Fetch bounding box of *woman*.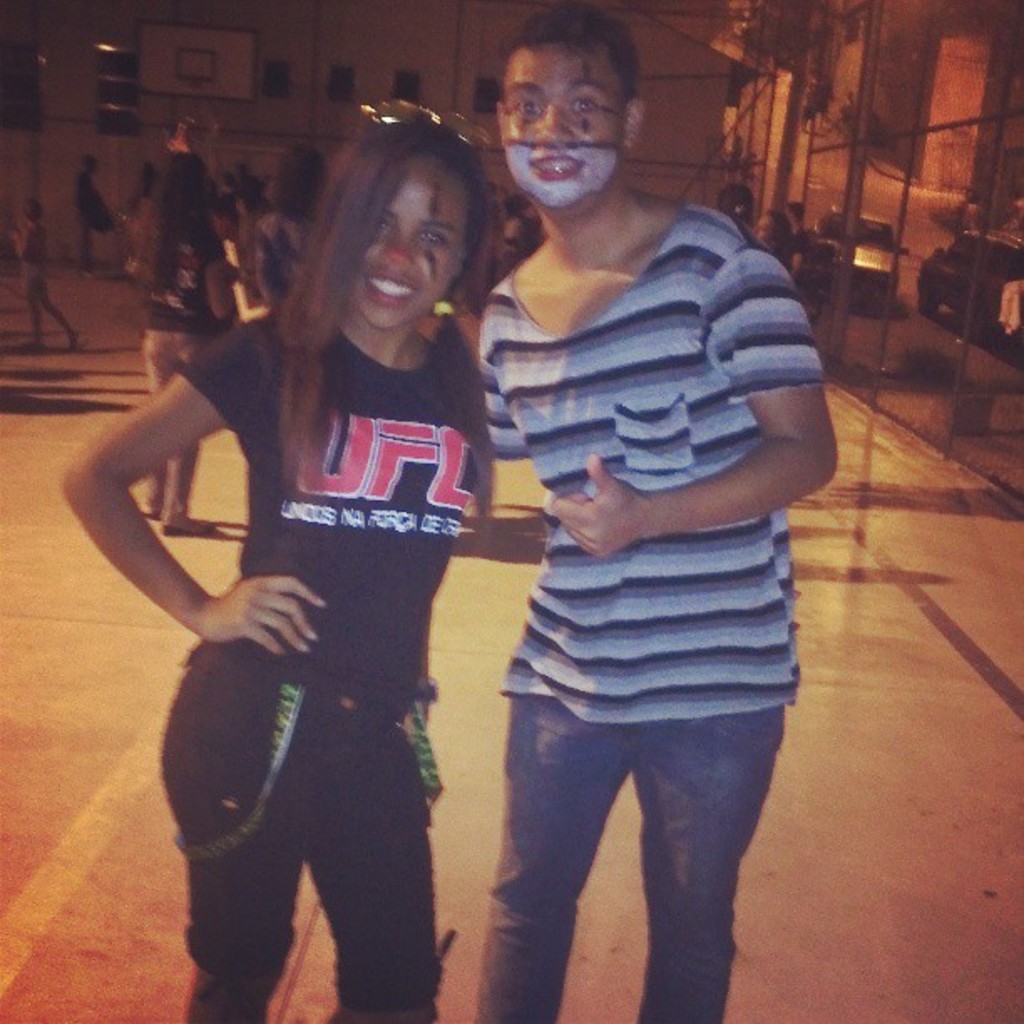
Bbox: crop(119, 147, 239, 534).
